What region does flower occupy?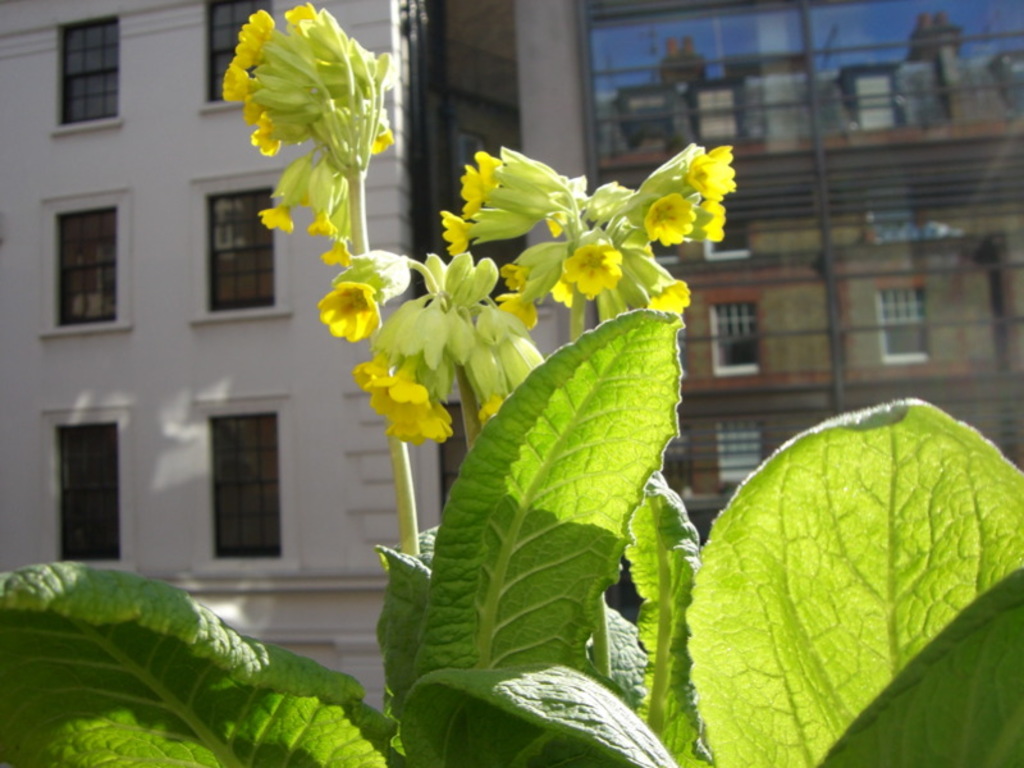
bbox=[353, 348, 387, 394].
